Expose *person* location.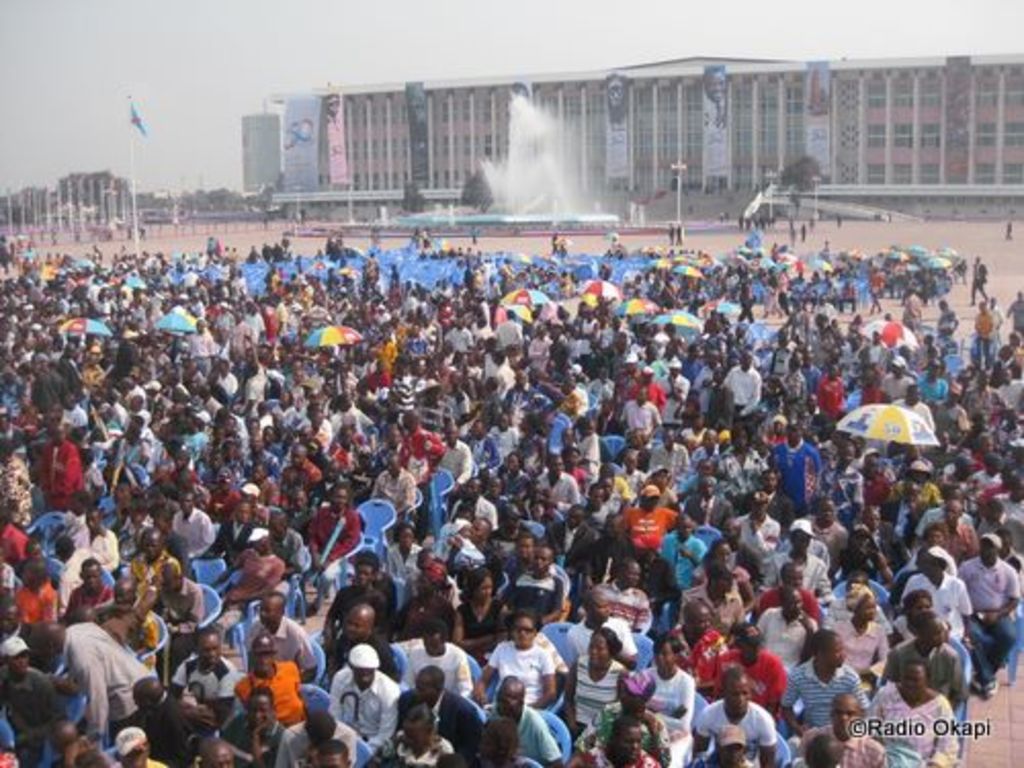
Exposed at crop(934, 297, 963, 338).
